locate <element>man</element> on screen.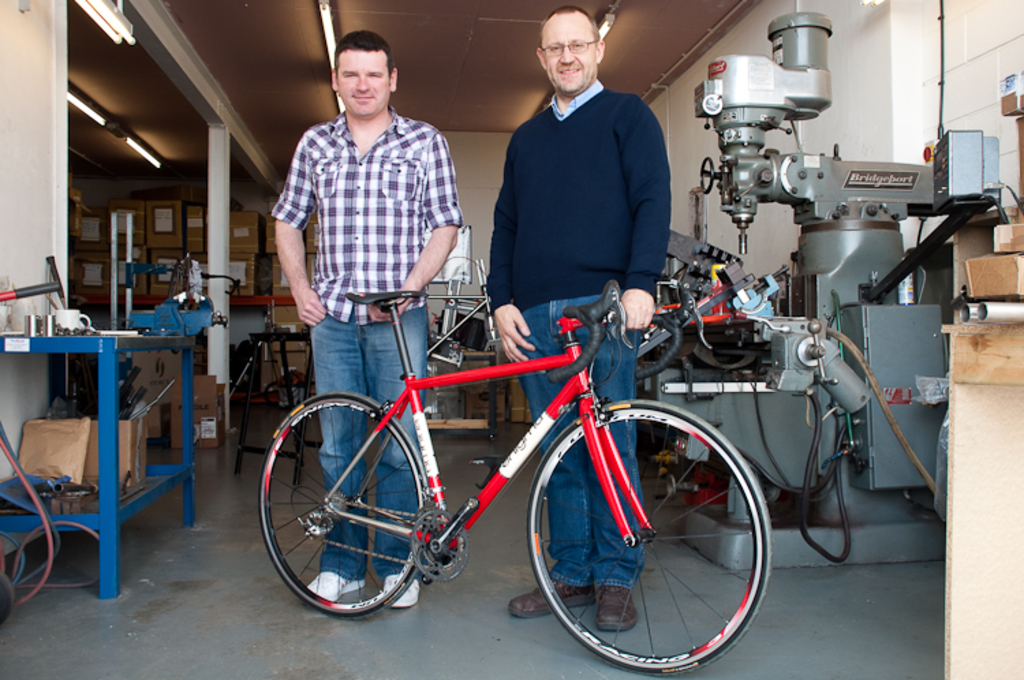
On screen at (left=270, top=31, right=459, bottom=612).
